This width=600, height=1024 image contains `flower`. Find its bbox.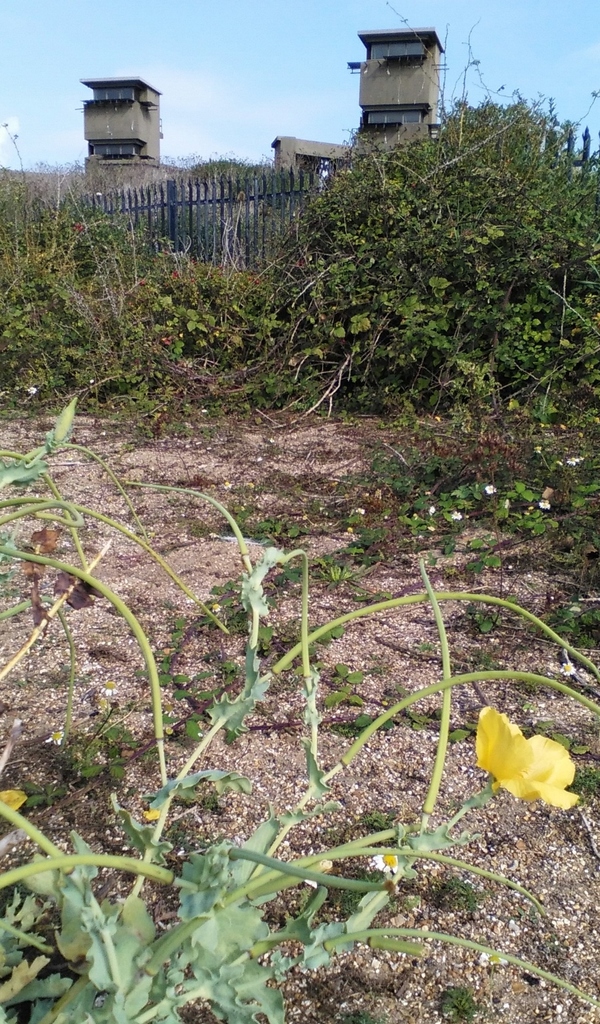
24,386,38,394.
